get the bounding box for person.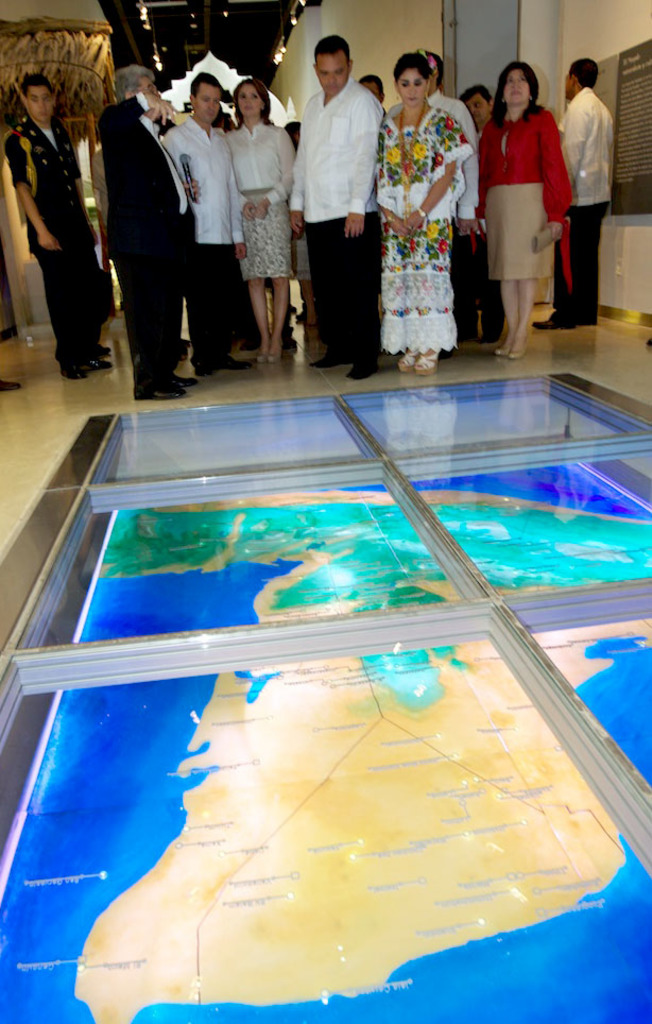
{"left": 481, "top": 49, "right": 578, "bottom": 346}.
